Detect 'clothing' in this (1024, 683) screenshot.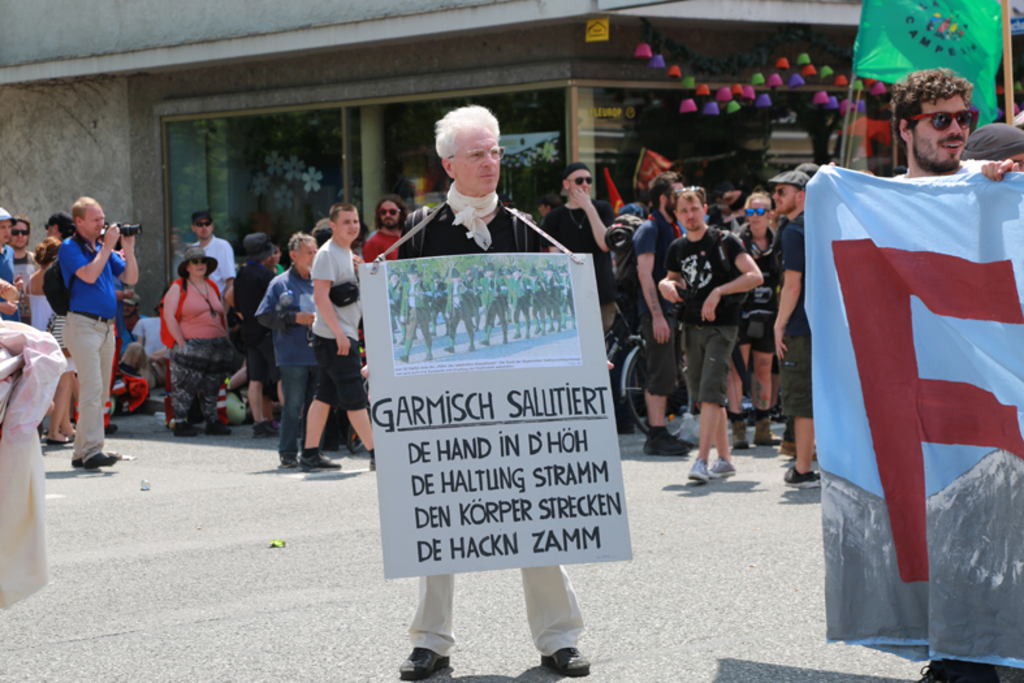
Detection: BBox(302, 234, 371, 406).
